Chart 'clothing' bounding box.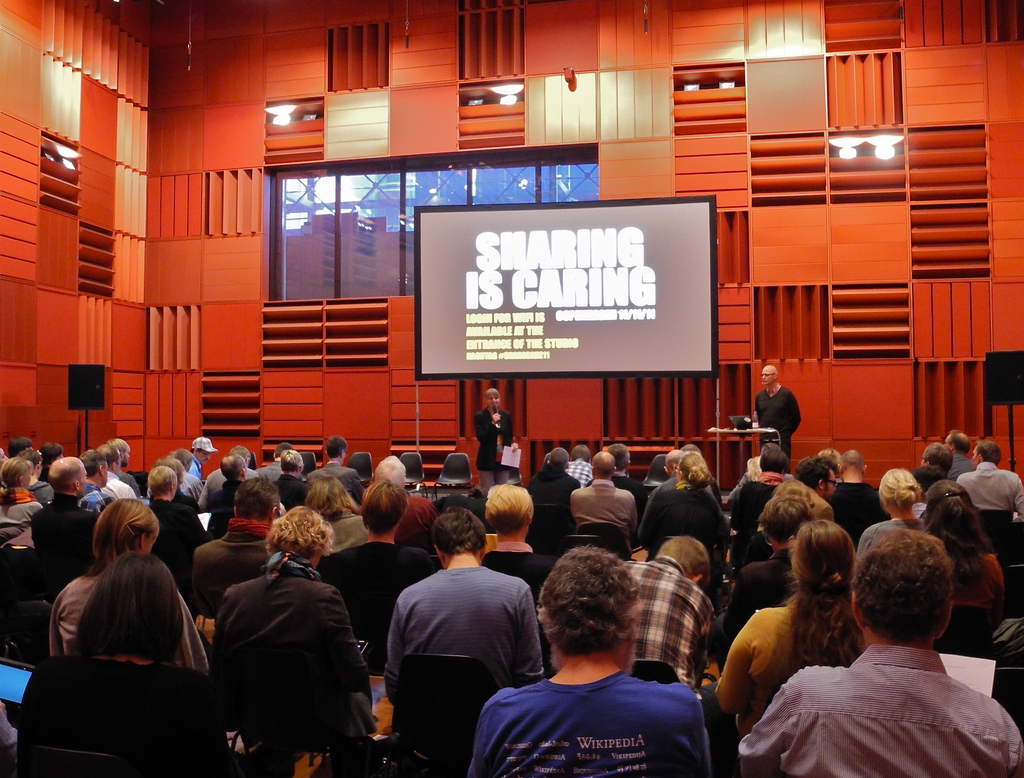
Charted: 171,524,274,621.
